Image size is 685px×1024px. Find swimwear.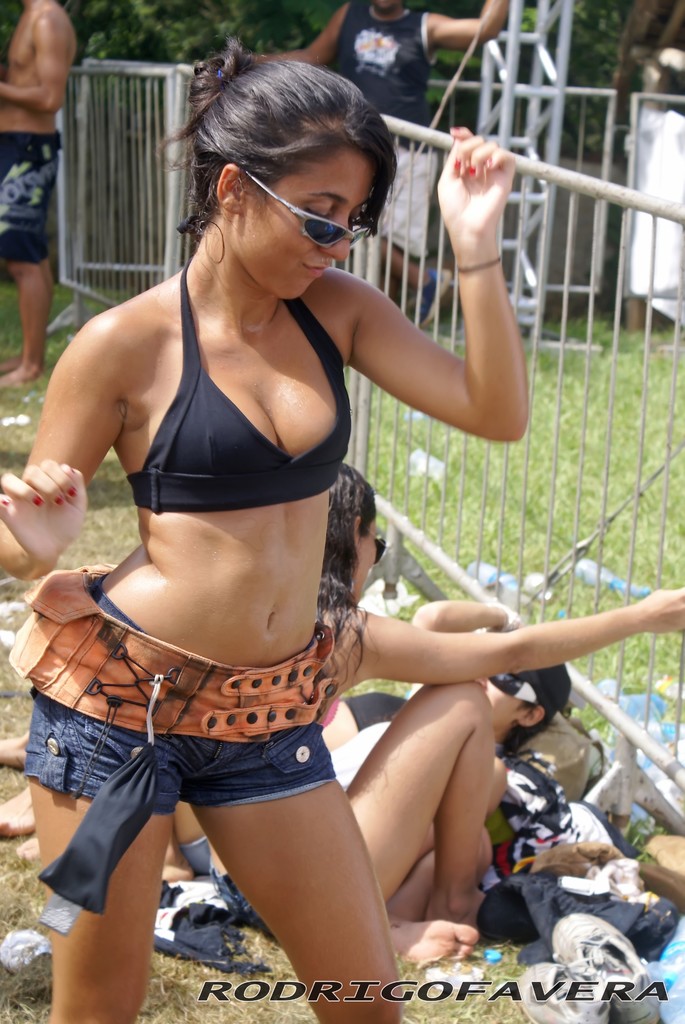
left=330, top=0, right=441, bottom=127.
